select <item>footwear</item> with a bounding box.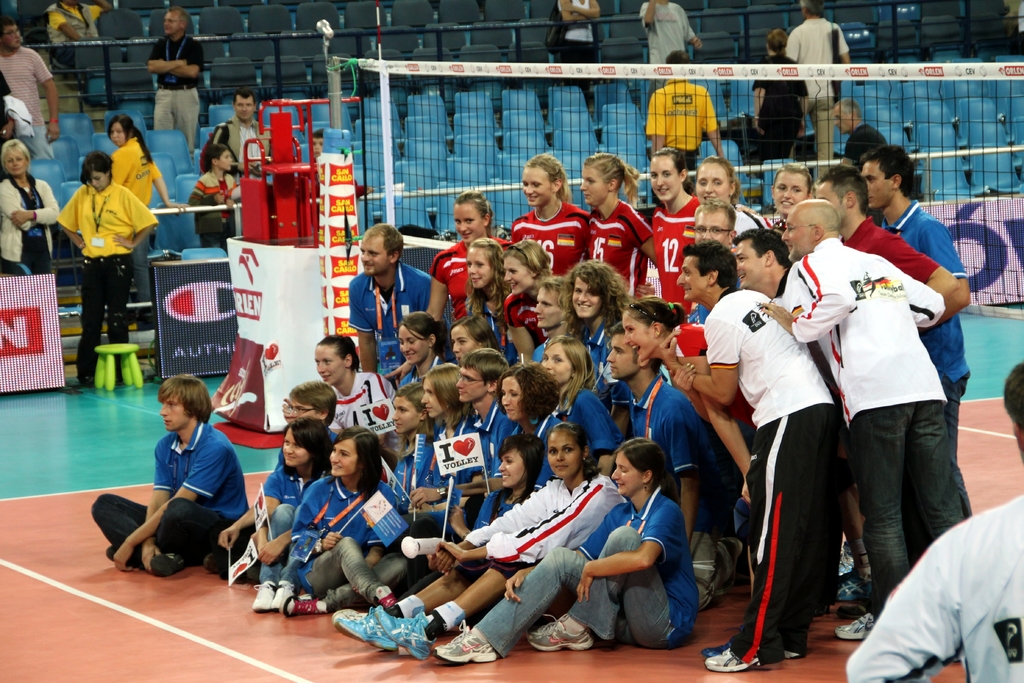
box(699, 645, 776, 662).
